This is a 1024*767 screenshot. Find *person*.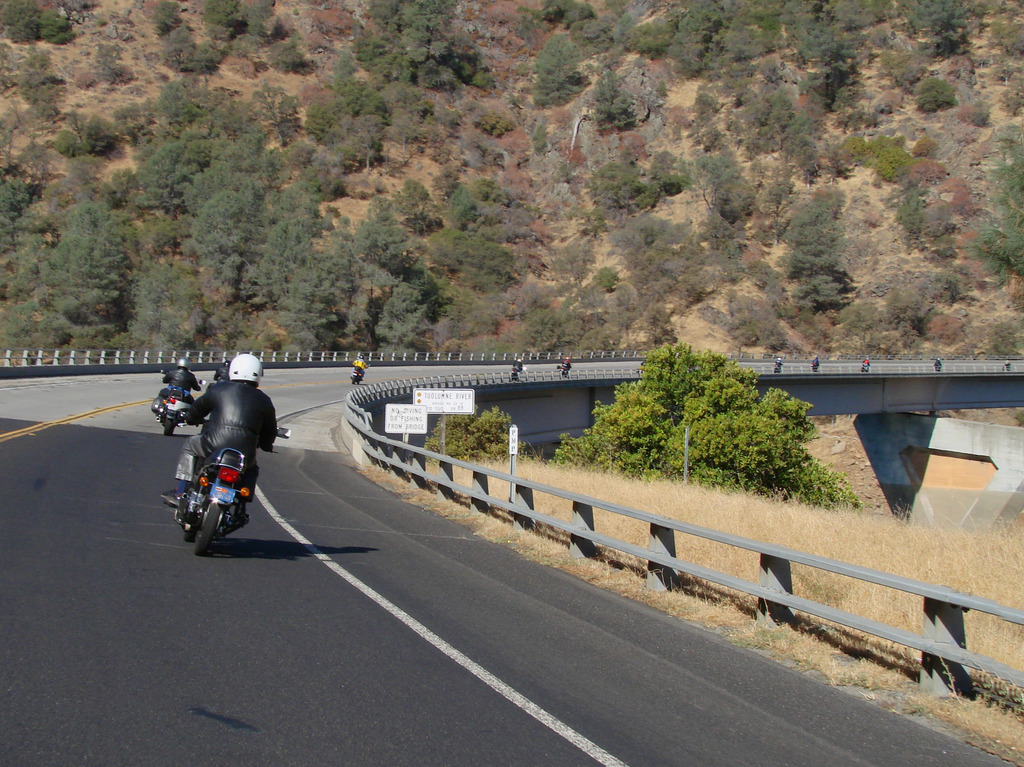
Bounding box: (left=352, top=359, right=371, bottom=375).
